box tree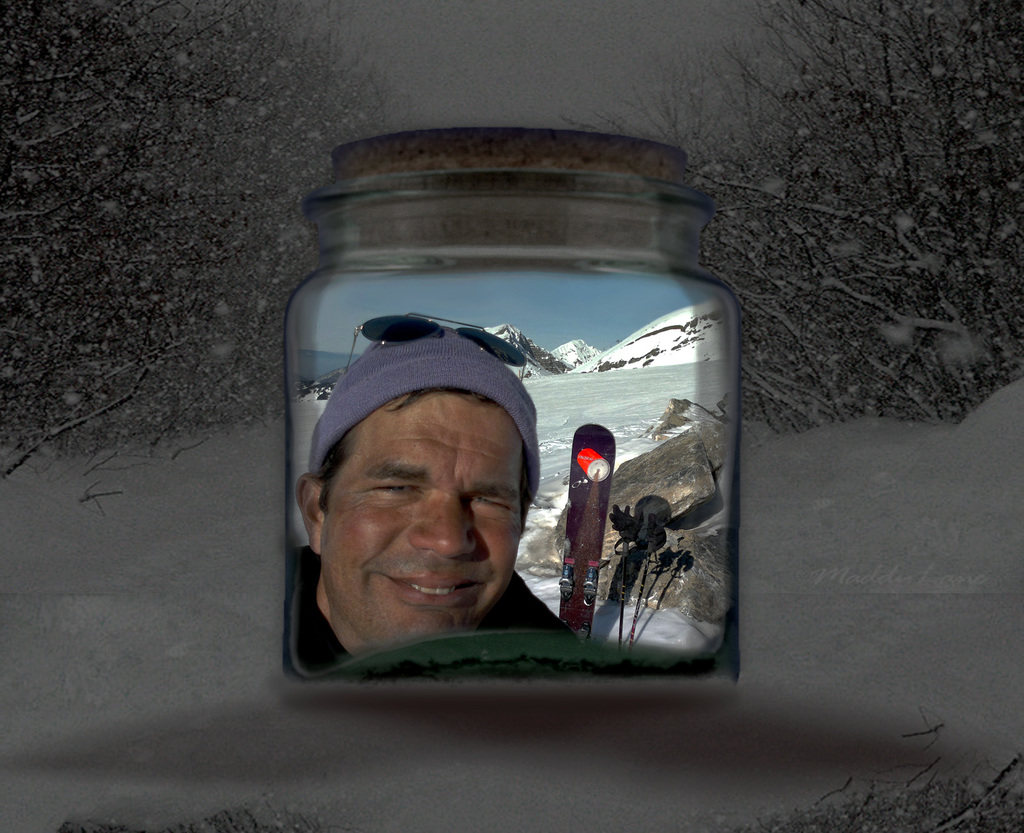
<box>559,0,1023,435</box>
